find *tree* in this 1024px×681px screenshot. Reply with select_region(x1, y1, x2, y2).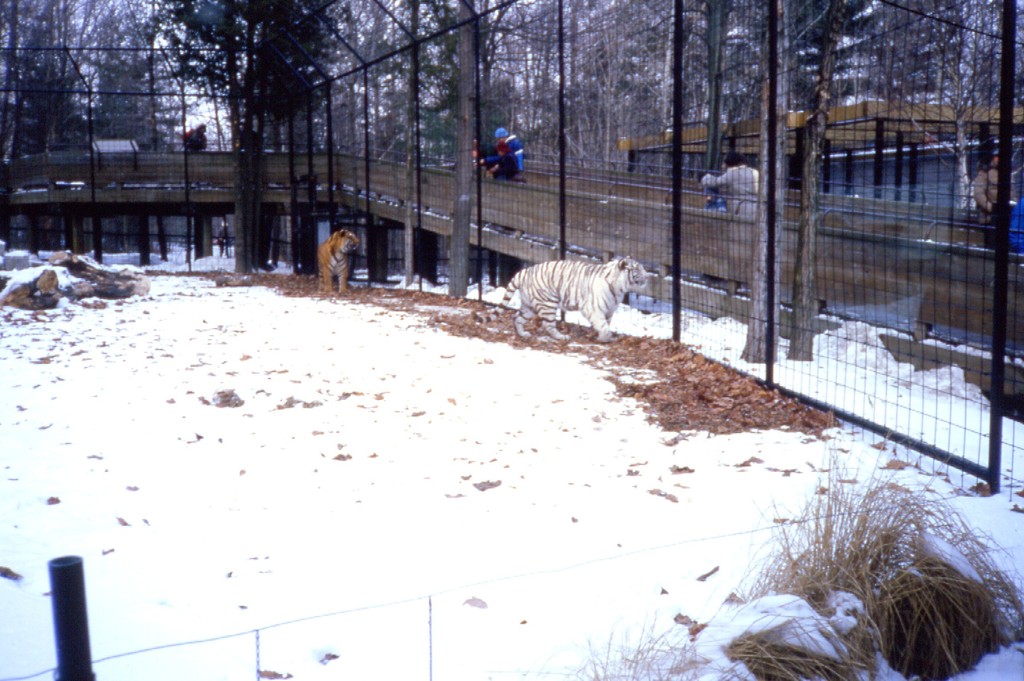
select_region(330, 4, 408, 136).
